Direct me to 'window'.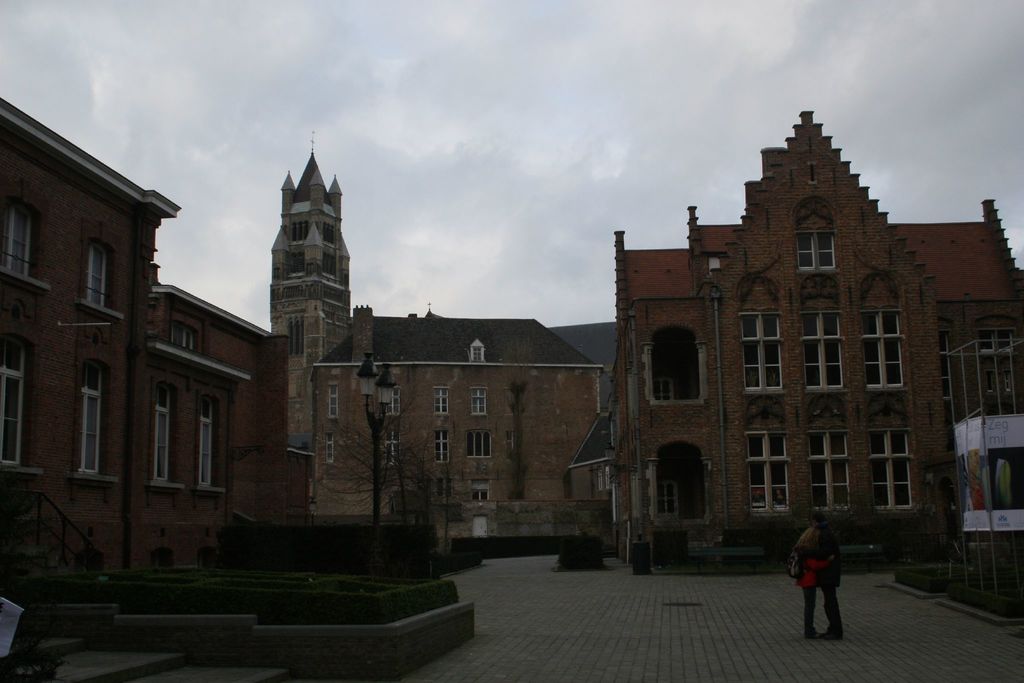
Direction: (983,368,1016,394).
